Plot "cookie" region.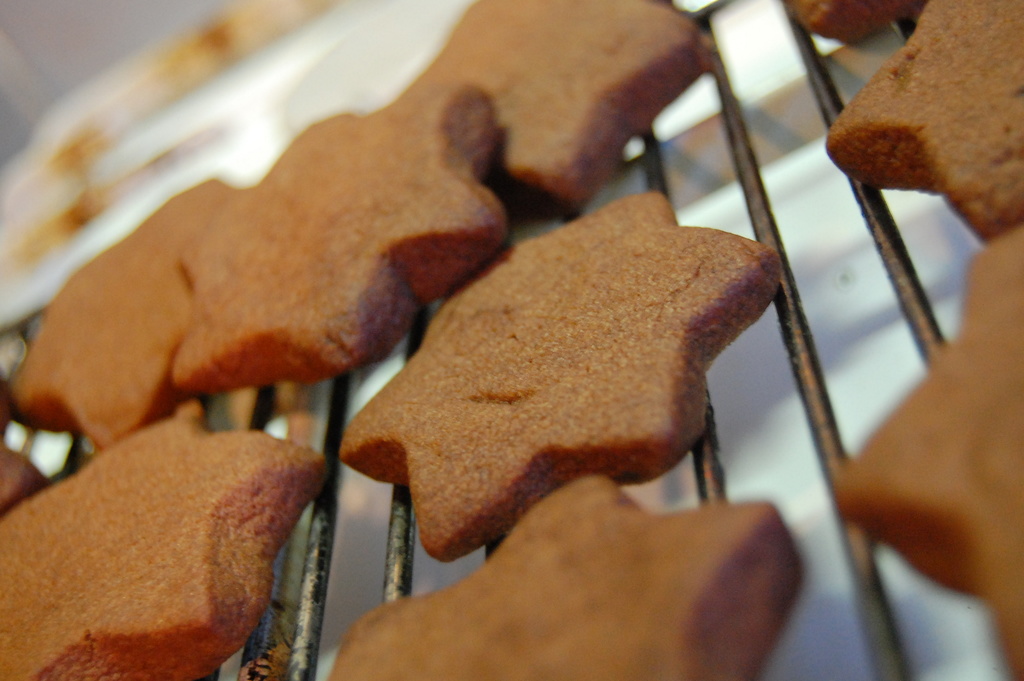
Plotted at bbox(826, 0, 1023, 235).
